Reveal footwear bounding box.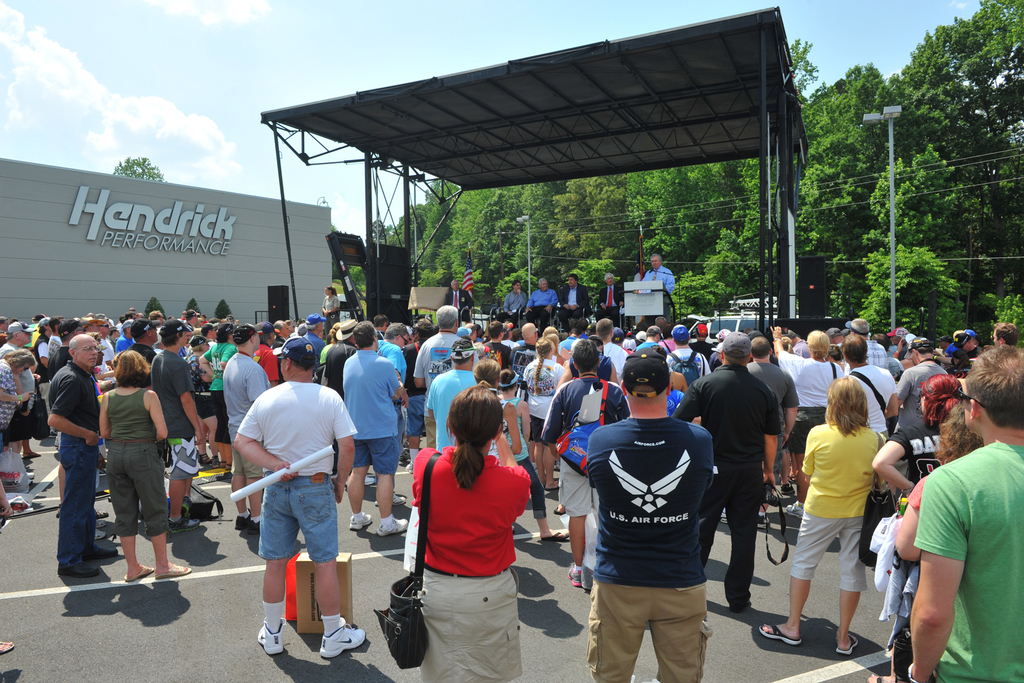
Revealed: x1=49, y1=432, x2=57, y2=437.
